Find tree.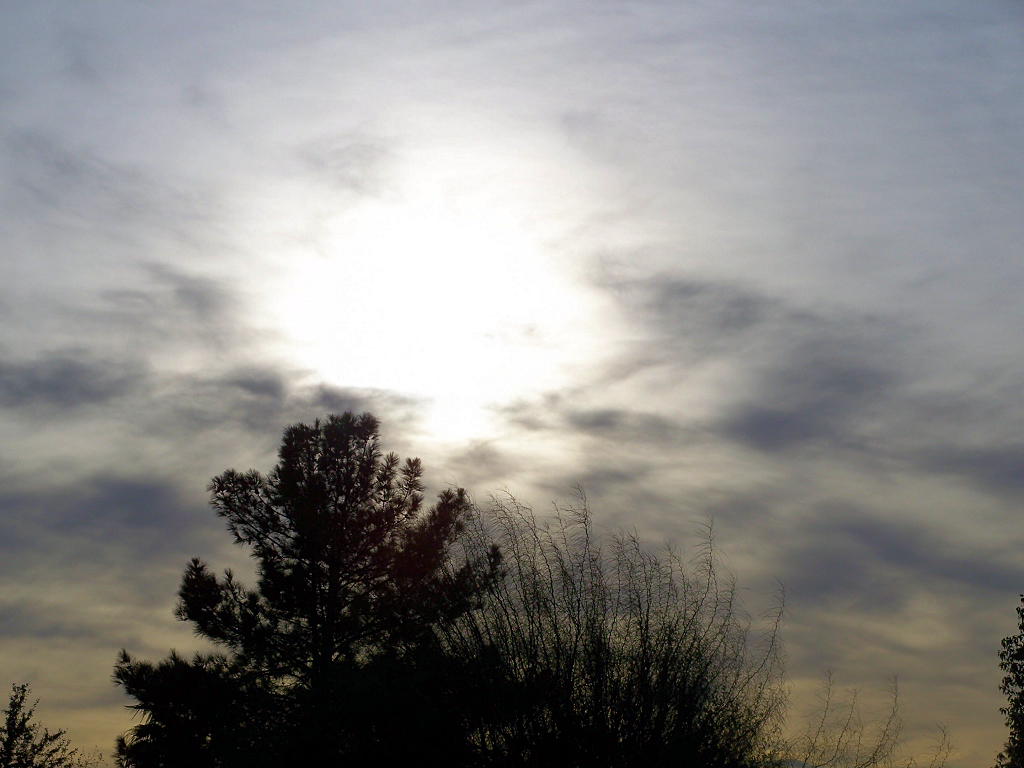
left=0, top=674, right=109, bottom=767.
